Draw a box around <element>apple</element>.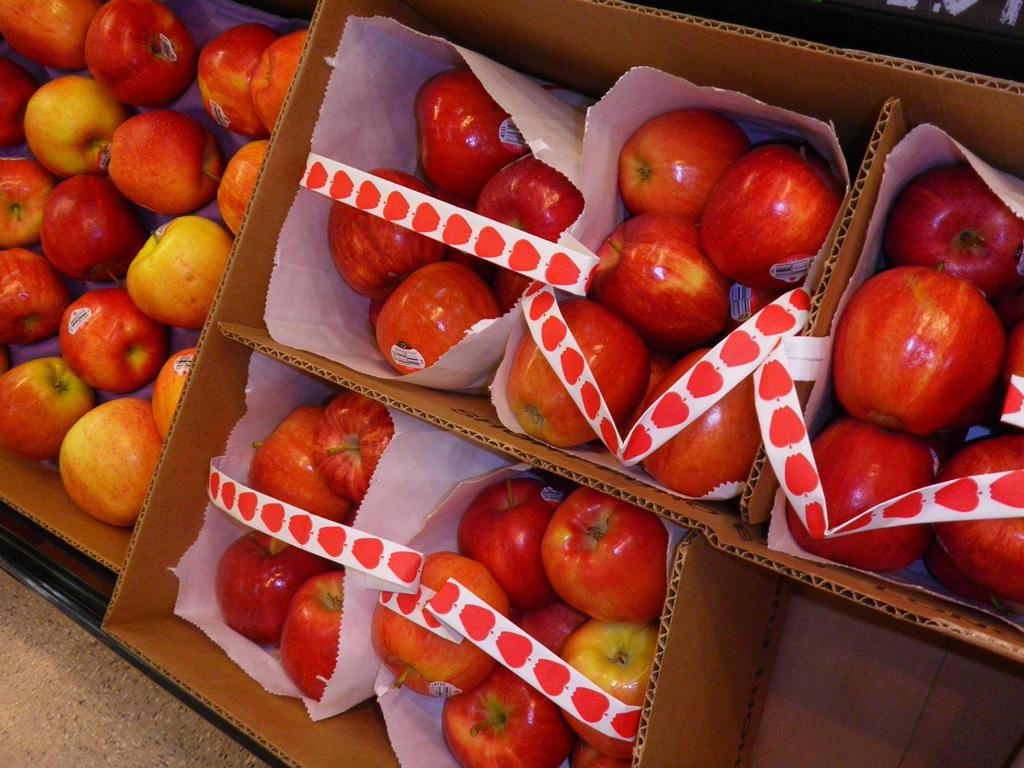
x1=367 y1=282 x2=397 y2=319.
